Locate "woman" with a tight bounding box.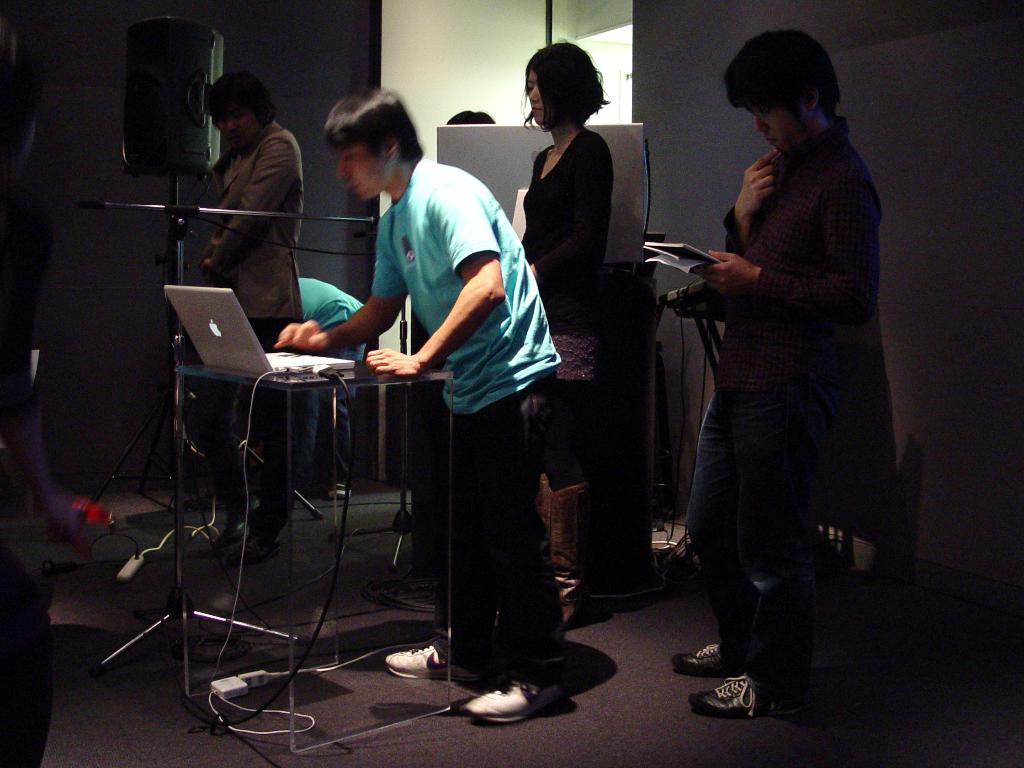
(520,41,605,623).
